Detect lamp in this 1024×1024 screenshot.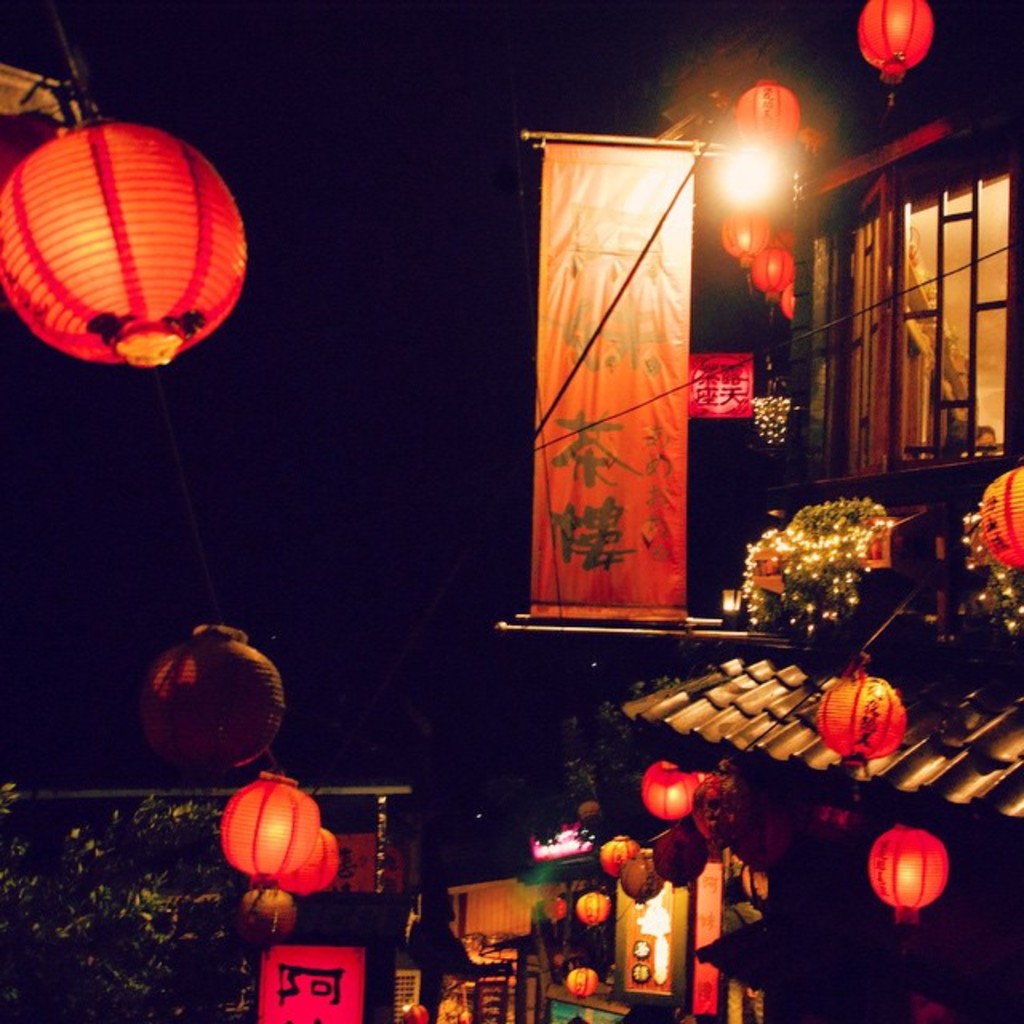
Detection: 731,54,802,158.
